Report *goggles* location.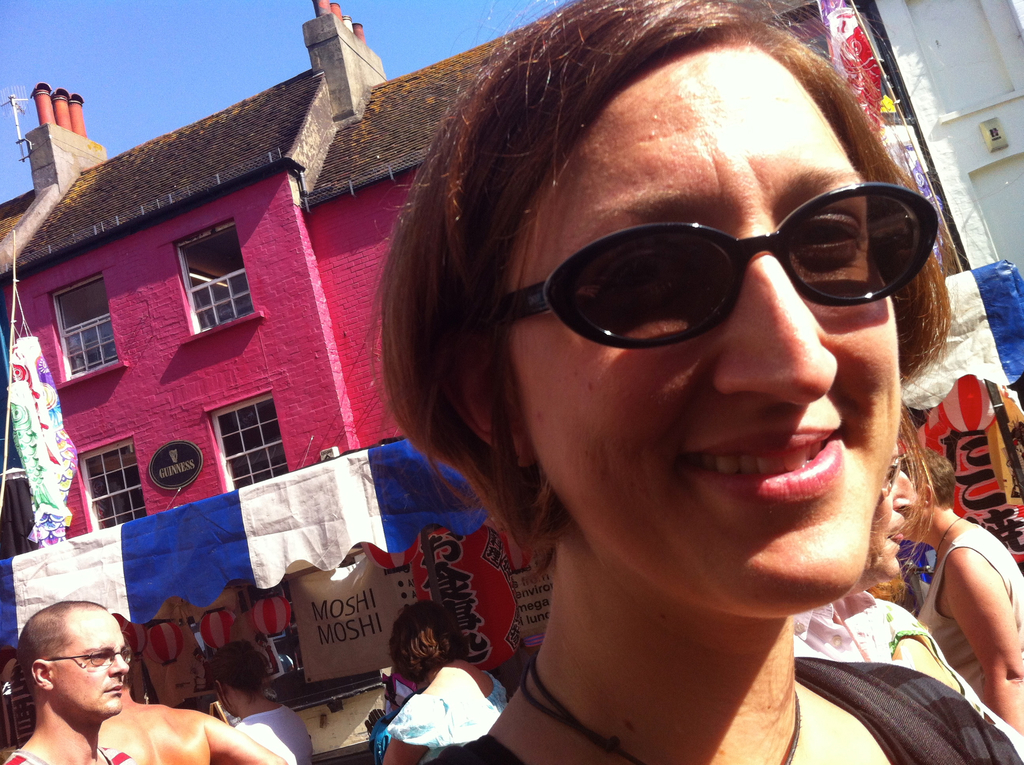
Report: (885, 453, 905, 494).
